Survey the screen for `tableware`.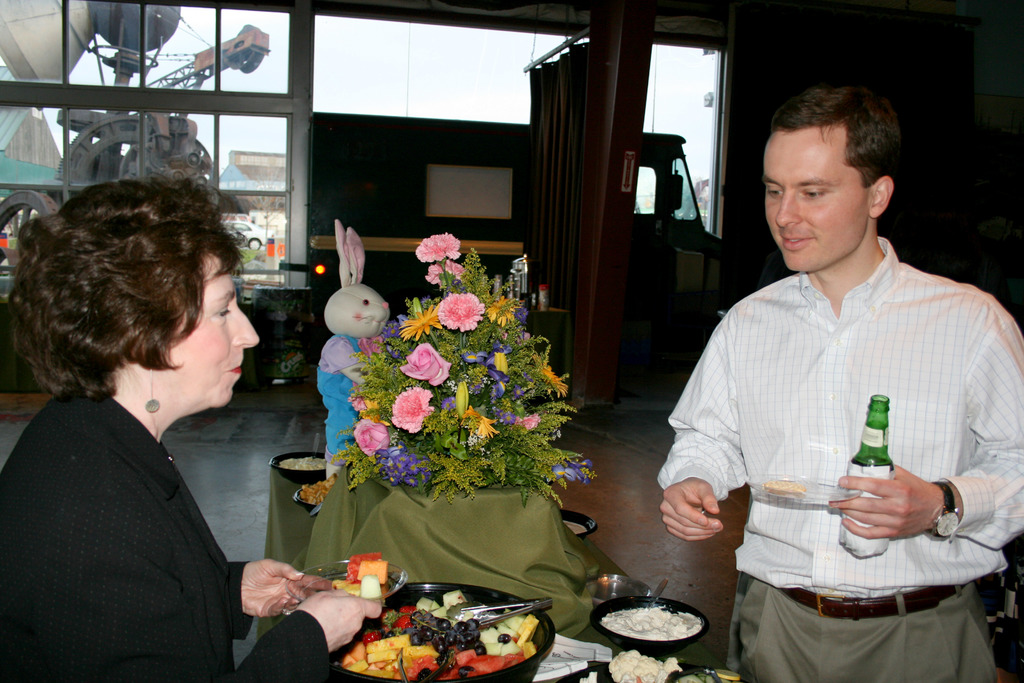
Survey found: pyautogui.locateOnScreen(744, 472, 855, 509).
